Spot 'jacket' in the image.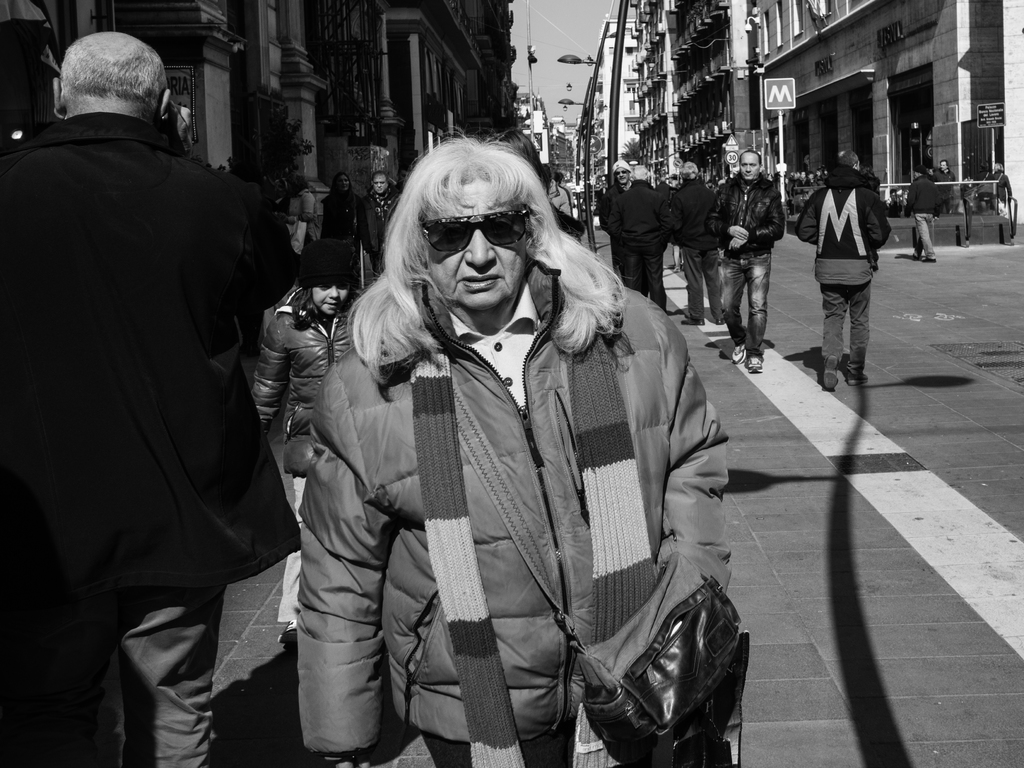
'jacket' found at 909,175,948,217.
